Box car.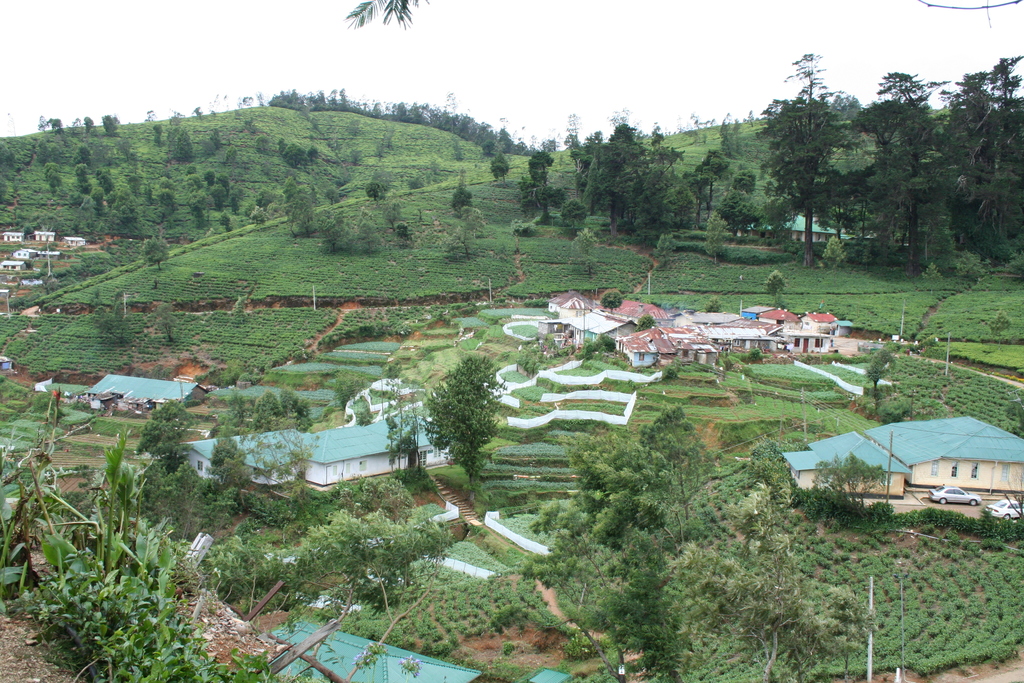
<bbox>988, 502, 1022, 519</bbox>.
